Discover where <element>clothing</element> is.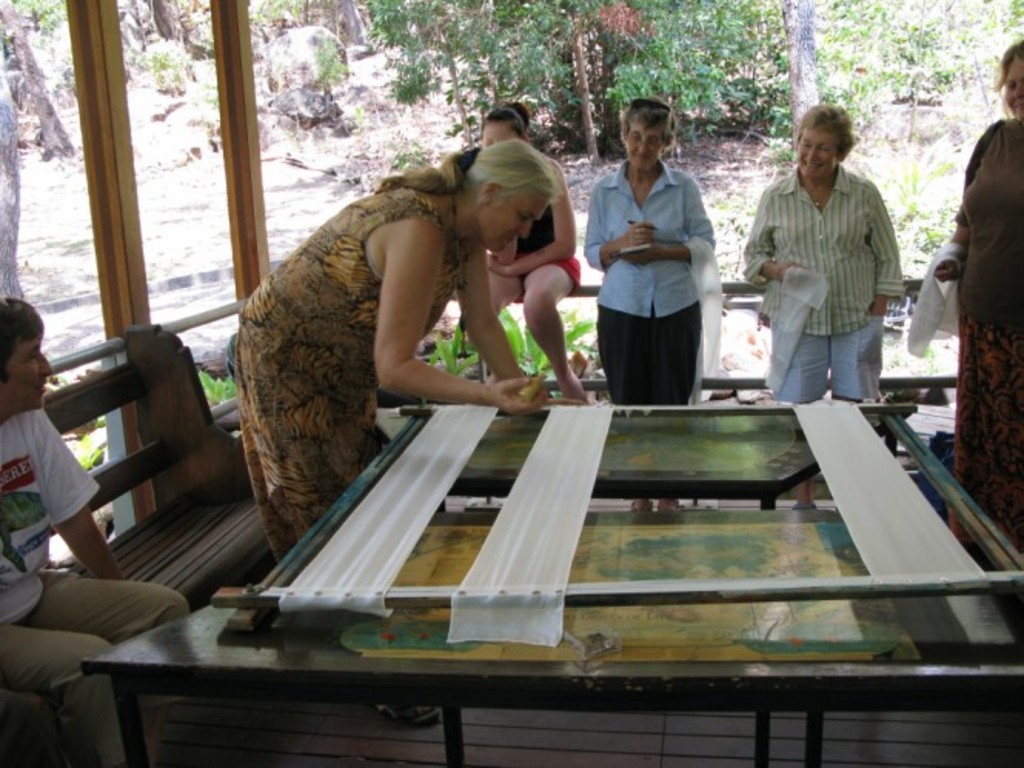
Discovered at 229:180:468:566.
